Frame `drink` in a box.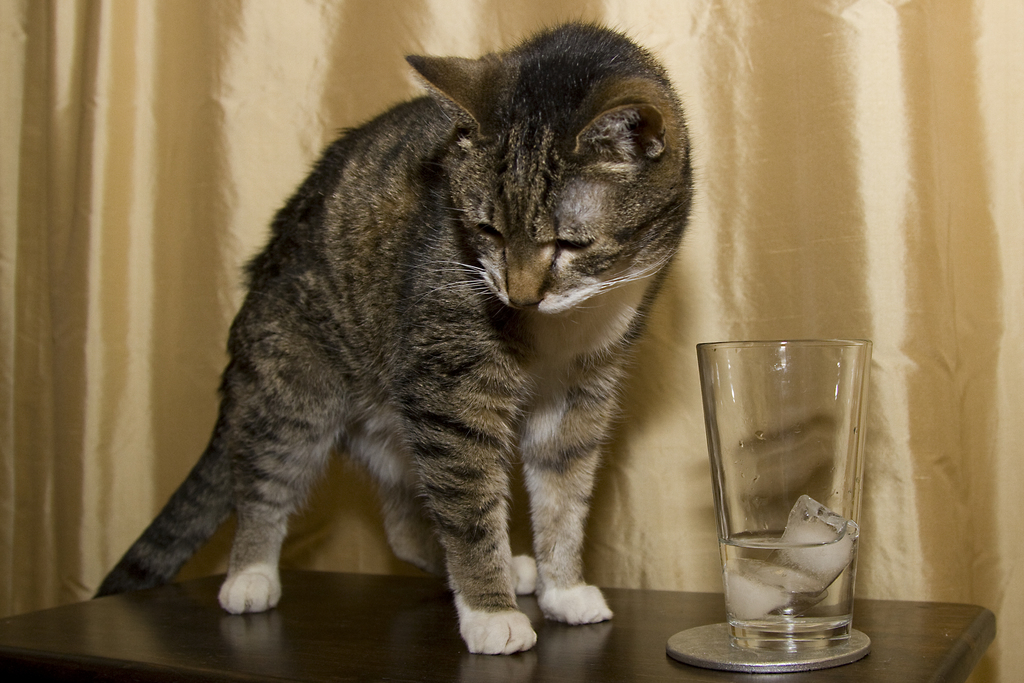
detection(672, 330, 877, 671).
